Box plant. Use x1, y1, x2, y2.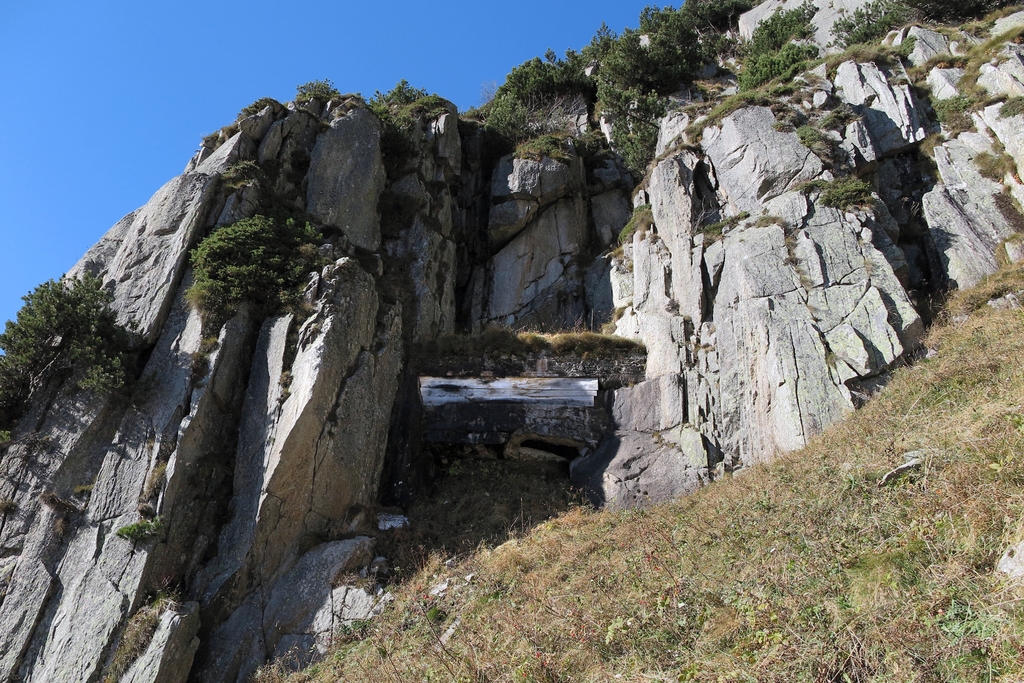
827, 349, 837, 370.
